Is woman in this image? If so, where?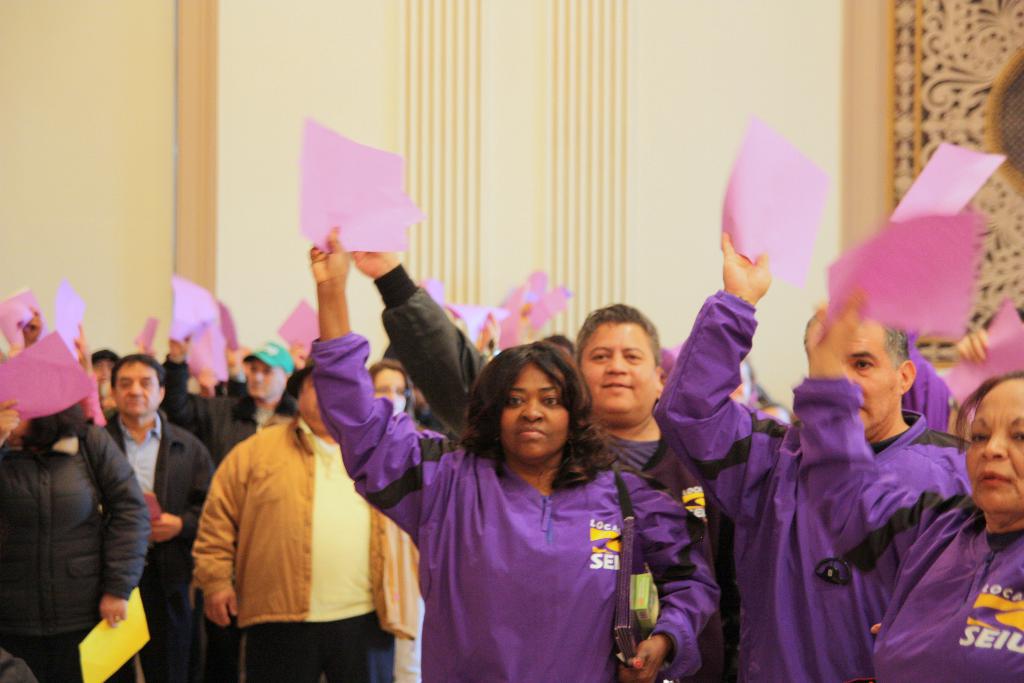
Yes, at <box>369,360,417,418</box>.
